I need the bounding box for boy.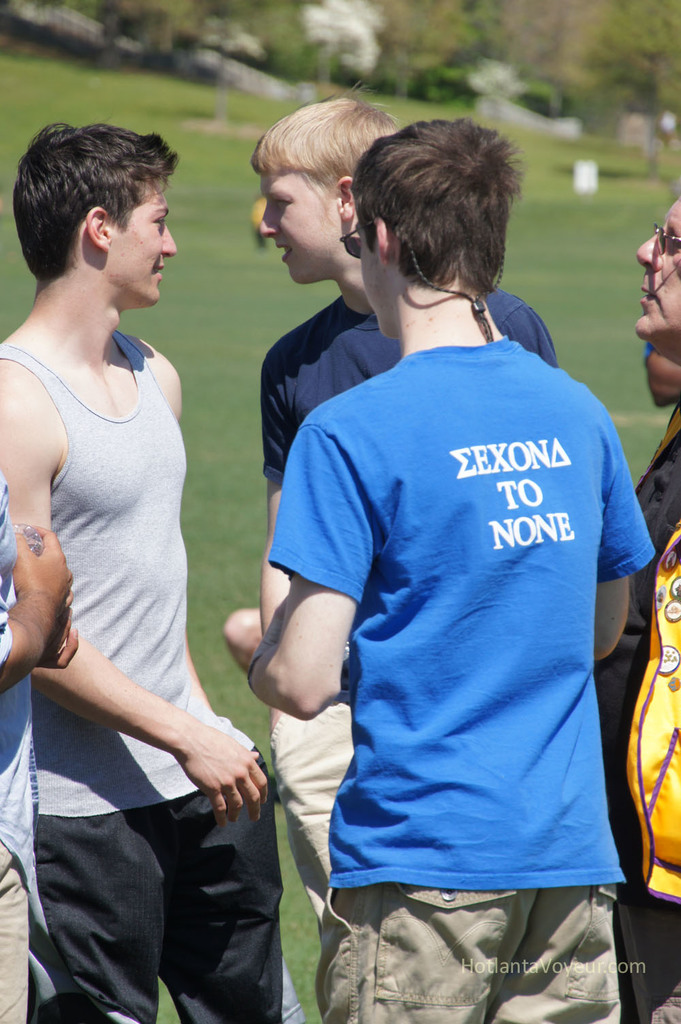
Here it is: (x1=264, y1=83, x2=560, y2=946).
